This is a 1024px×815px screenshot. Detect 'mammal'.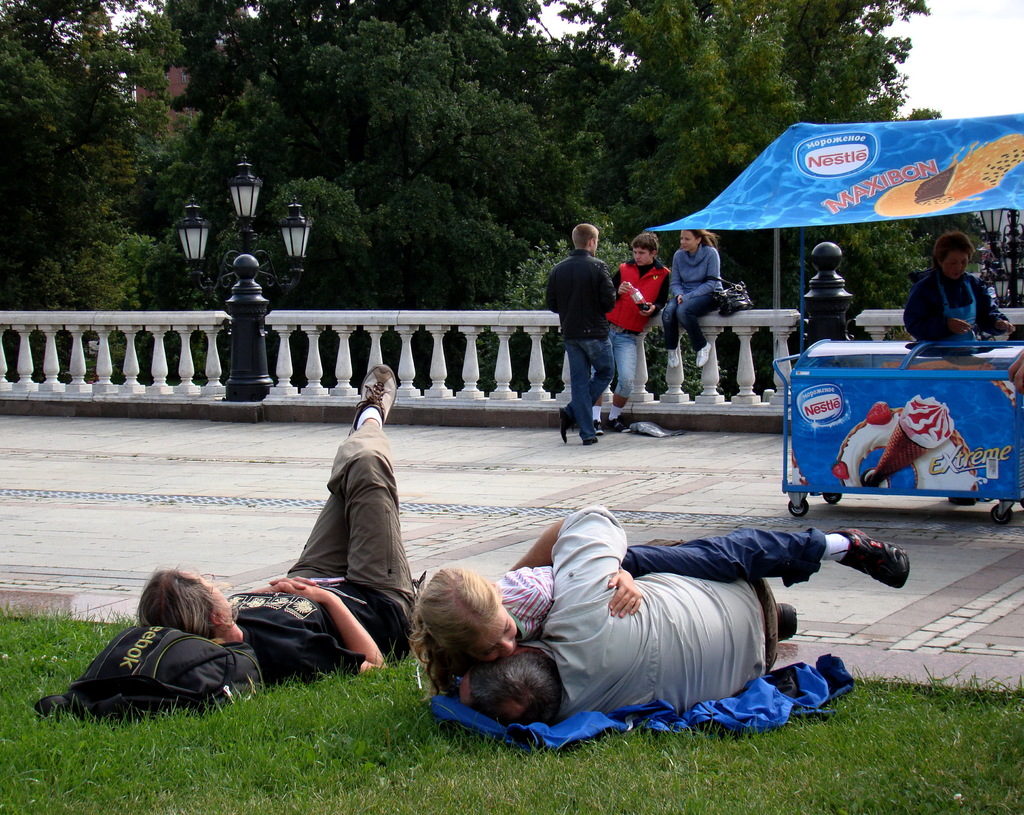
(x1=596, y1=230, x2=671, y2=434).
